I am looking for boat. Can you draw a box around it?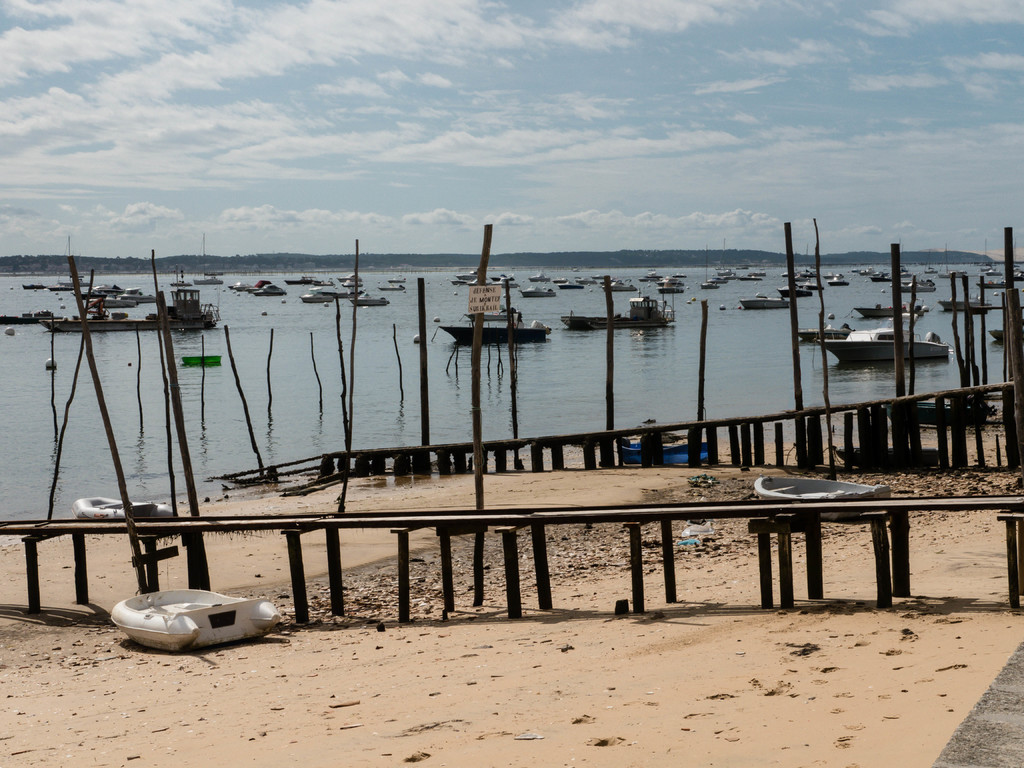
Sure, the bounding box is <bbox>191, 273, 225, 282</bbox>.
